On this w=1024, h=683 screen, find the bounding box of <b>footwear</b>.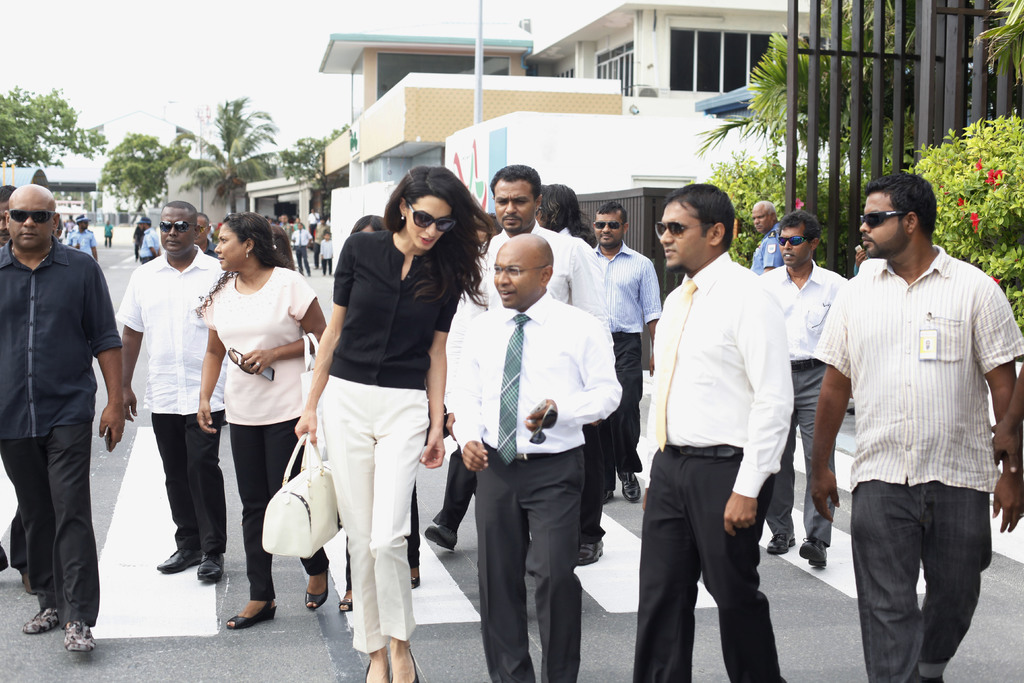
Bounding box: <region>299, 267, 304, 272</region>.
